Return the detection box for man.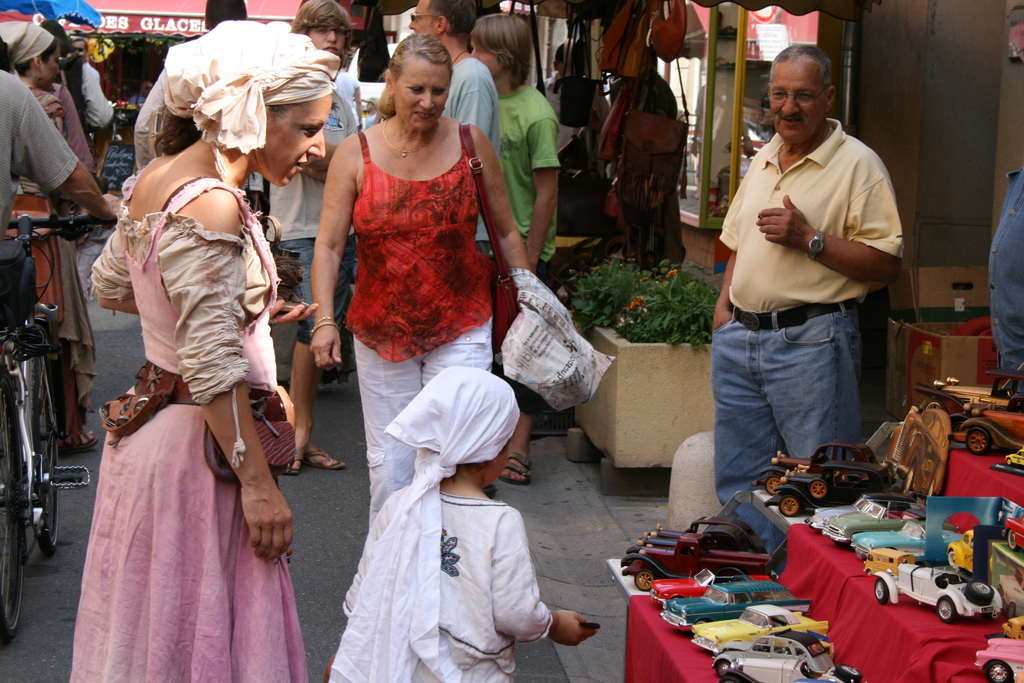
rect(988, 0, 1023, 386).
